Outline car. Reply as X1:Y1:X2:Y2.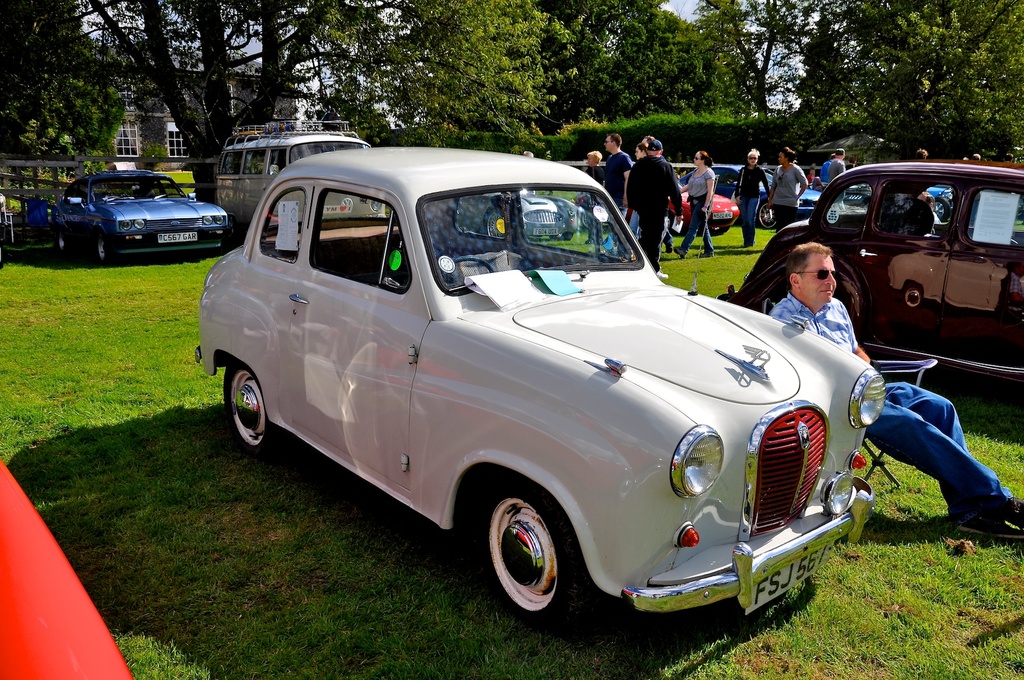
756:160:1023:380.
